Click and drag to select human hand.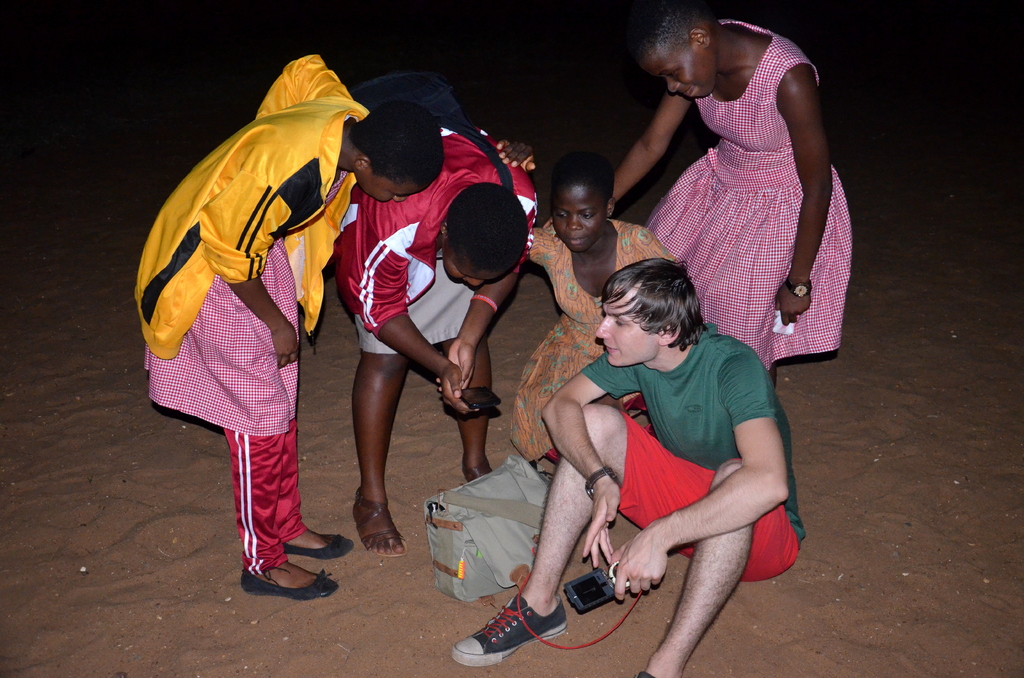
Selection: region(543, 217, 556, 230).
